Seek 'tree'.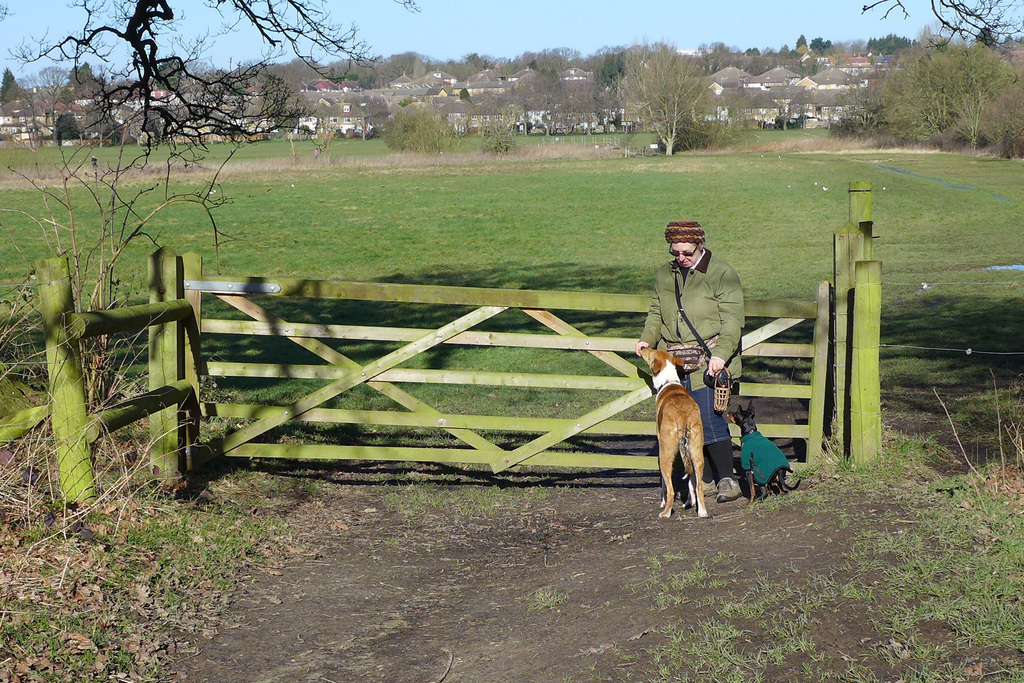
620/30/735/157.
